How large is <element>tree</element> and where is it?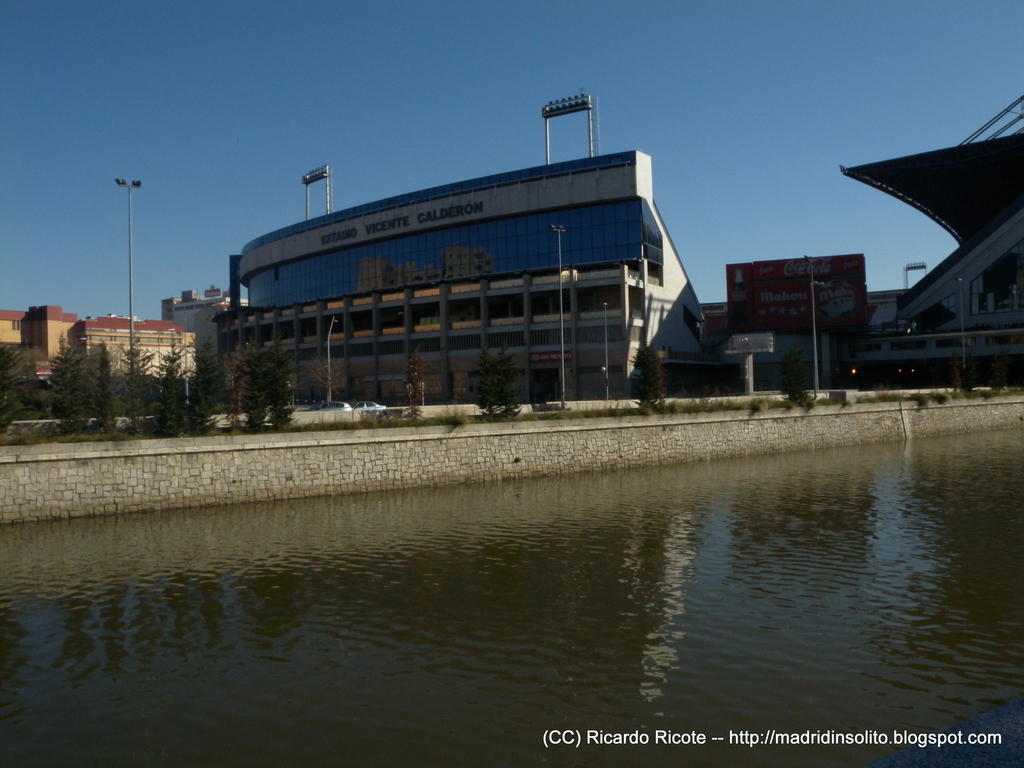
Bounding box: 14:333:121:419.
